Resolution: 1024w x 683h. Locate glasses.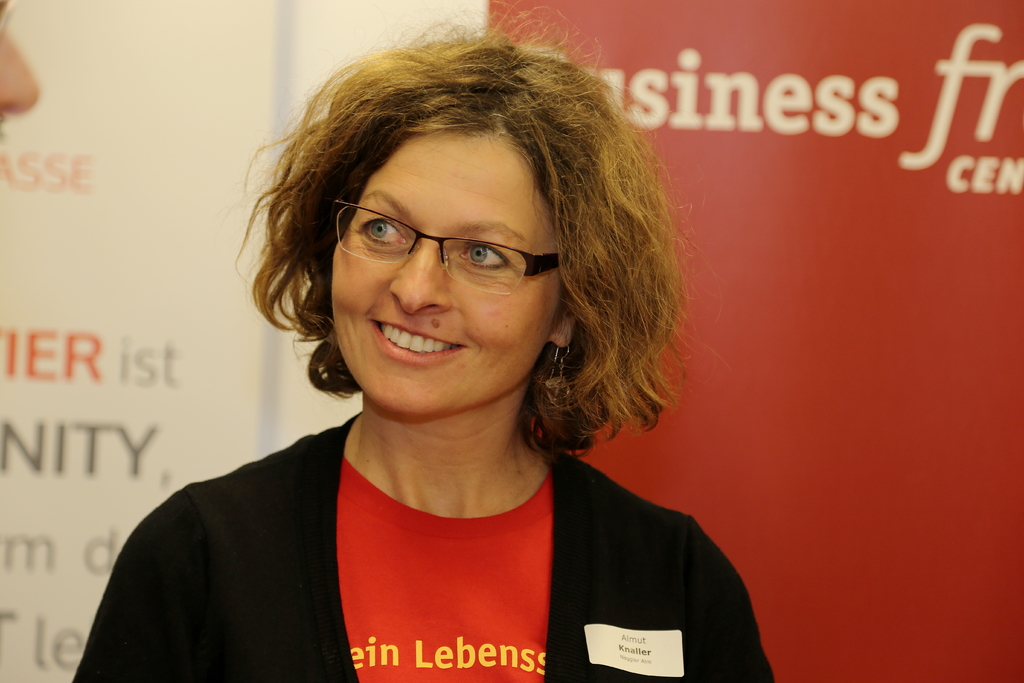
rect(319, 201, 569, 293).
